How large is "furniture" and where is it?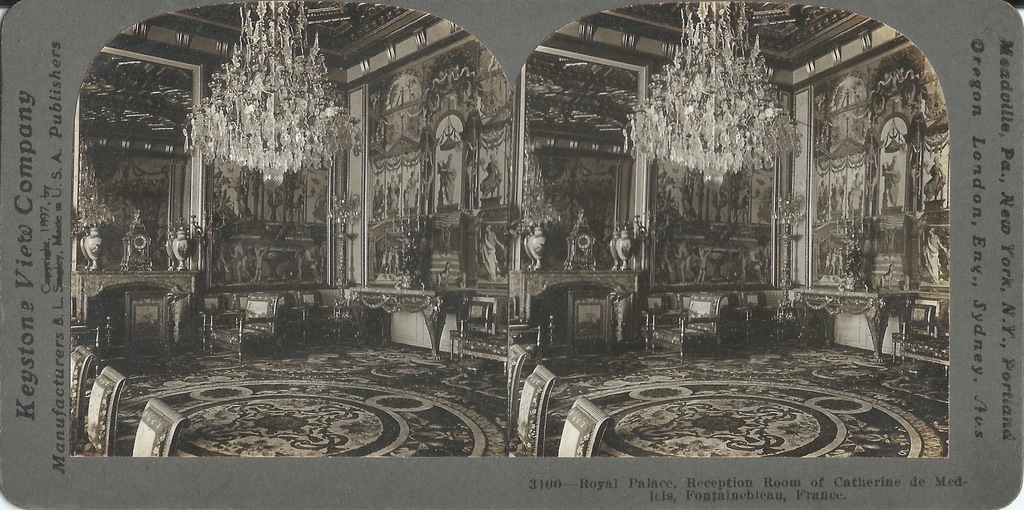
Bounding box: [x1=133, y1=399, x2=190, y2=457].
